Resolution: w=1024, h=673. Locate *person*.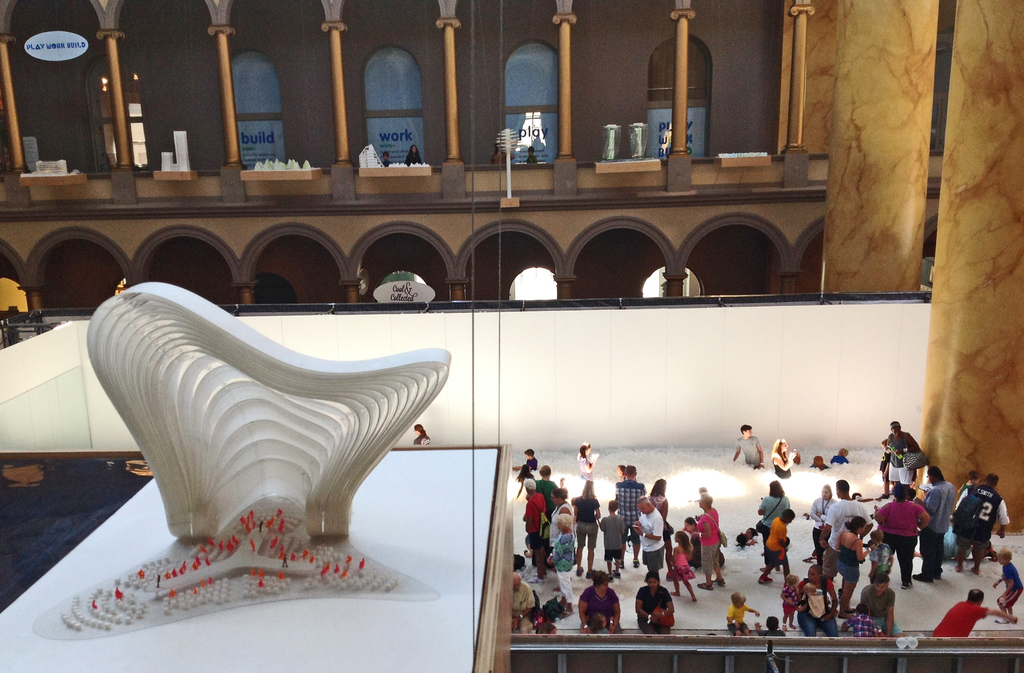
l=523, t=477, r=548, b=557.
